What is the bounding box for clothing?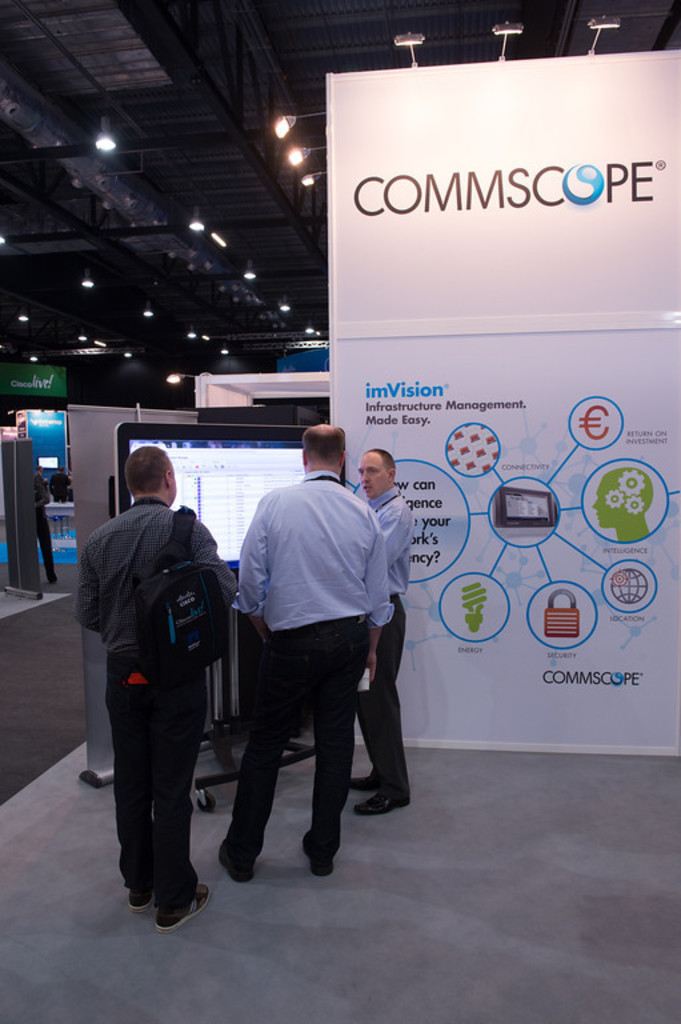
(362,489,422,799).
